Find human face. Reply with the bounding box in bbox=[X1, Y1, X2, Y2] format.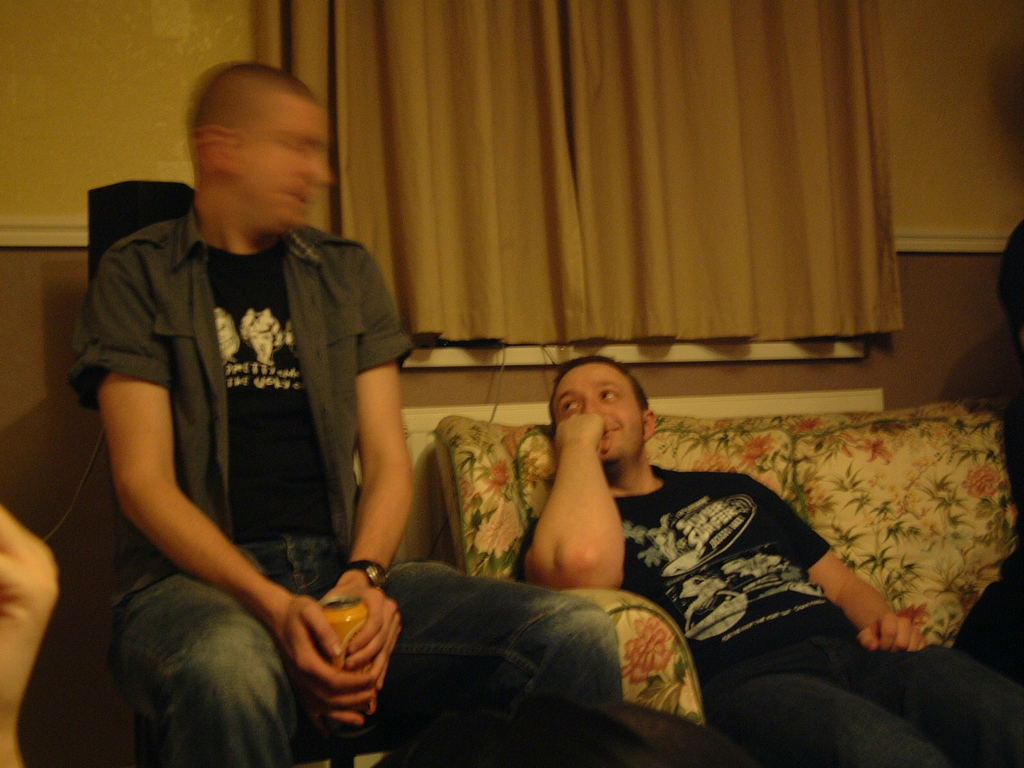
bbox=[551, 361, 647, 463].
